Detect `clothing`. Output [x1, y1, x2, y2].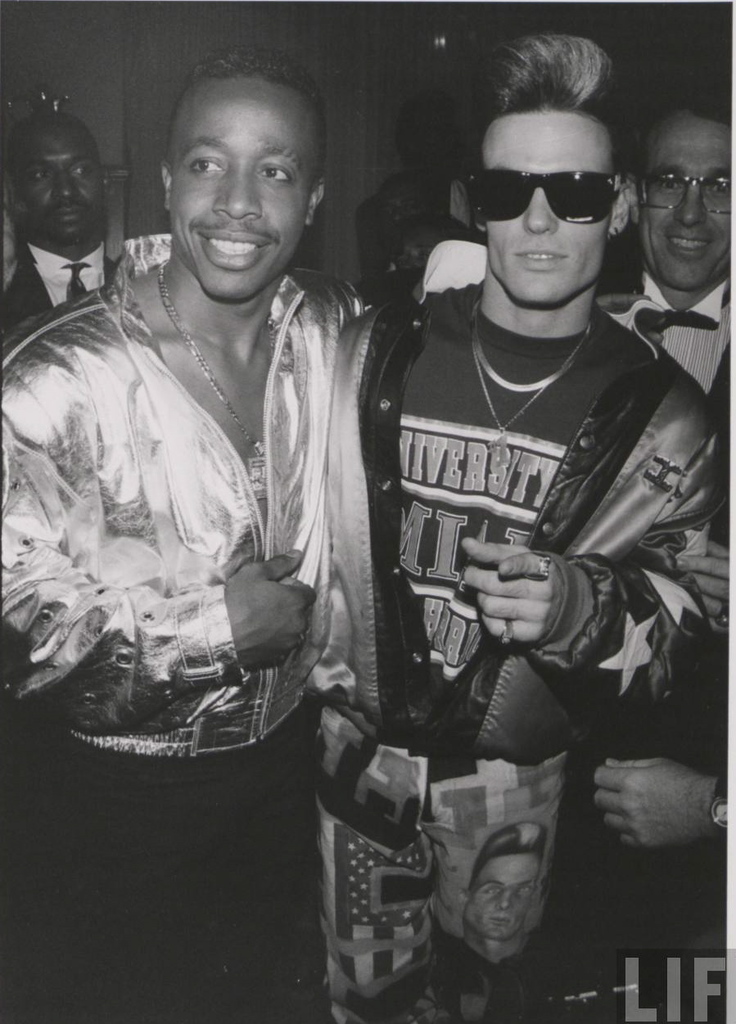
[568, 273, 735, 588].
